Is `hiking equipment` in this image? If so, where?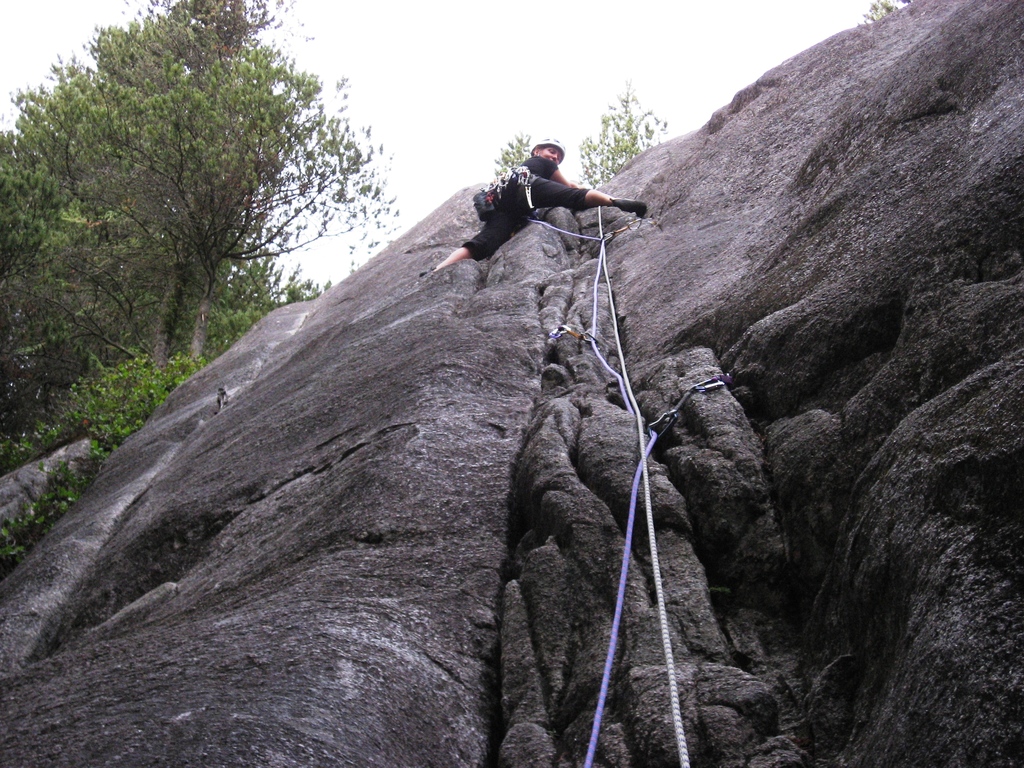
Yes, at left=530, top=137, right=566, bottom=163.
